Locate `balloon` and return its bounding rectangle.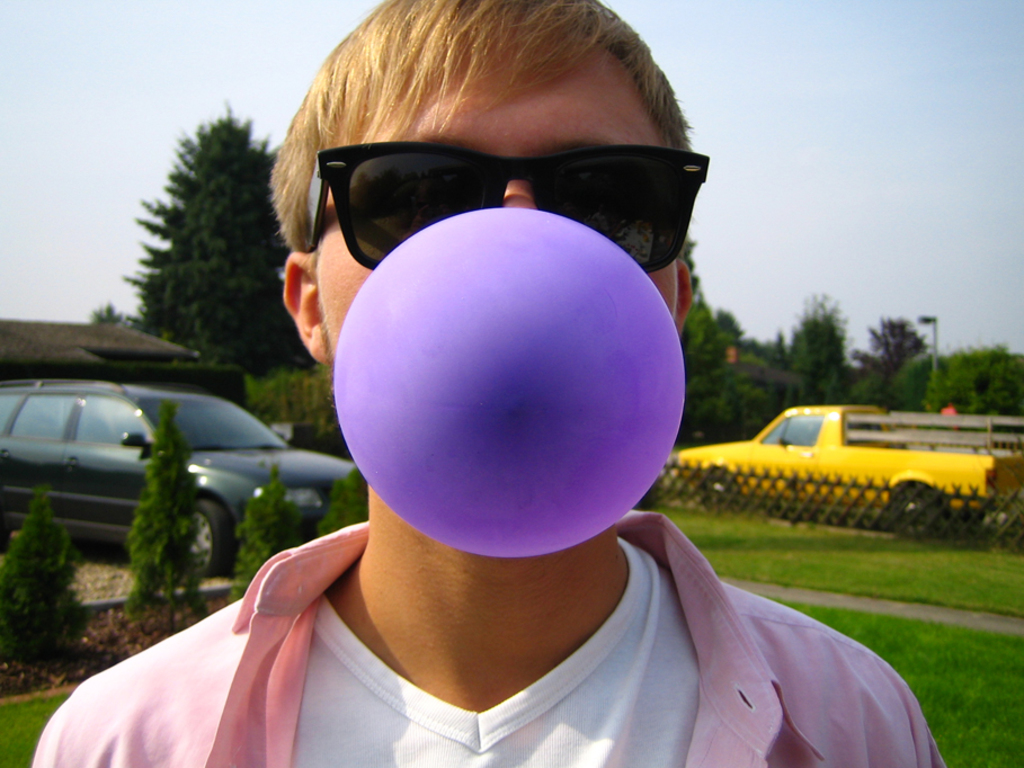
332, 209, 684, 563.
